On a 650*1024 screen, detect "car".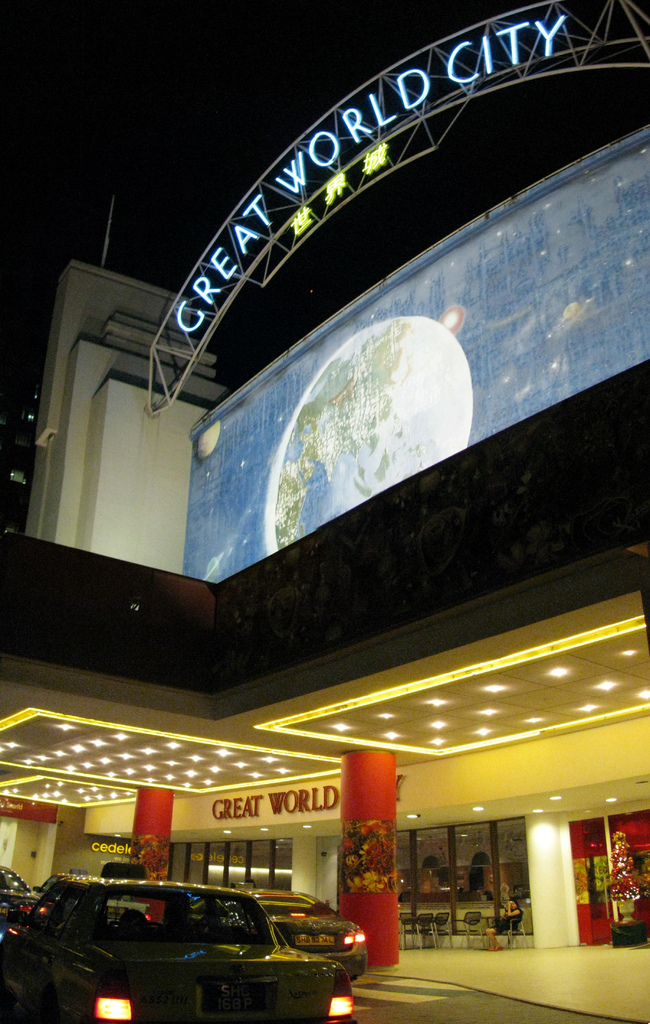
196, 889, 365, 973.
